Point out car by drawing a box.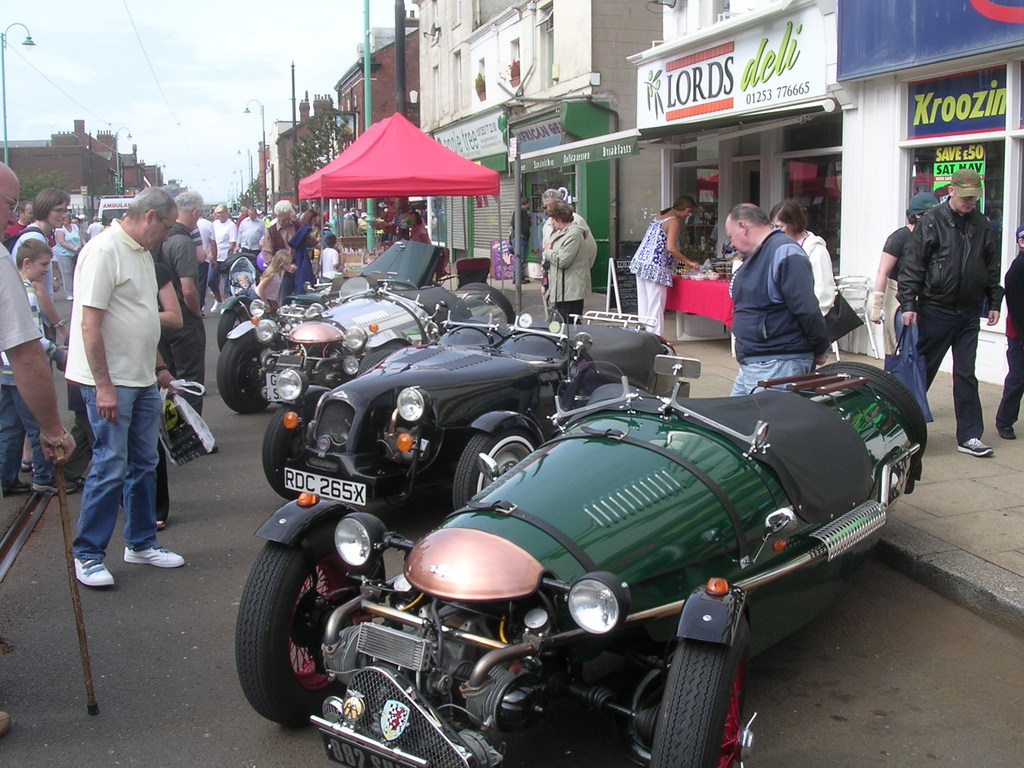
<region>212, 236, 515, 410</region>.
